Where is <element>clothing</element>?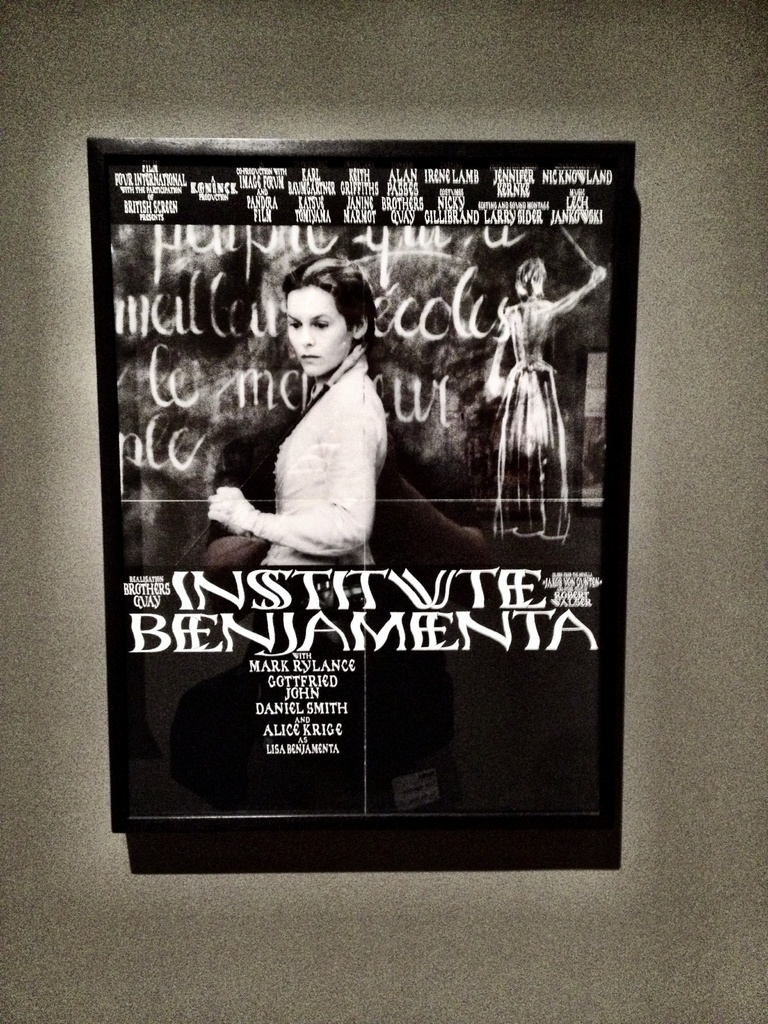
l=246, t=353, r=391, b=593.
